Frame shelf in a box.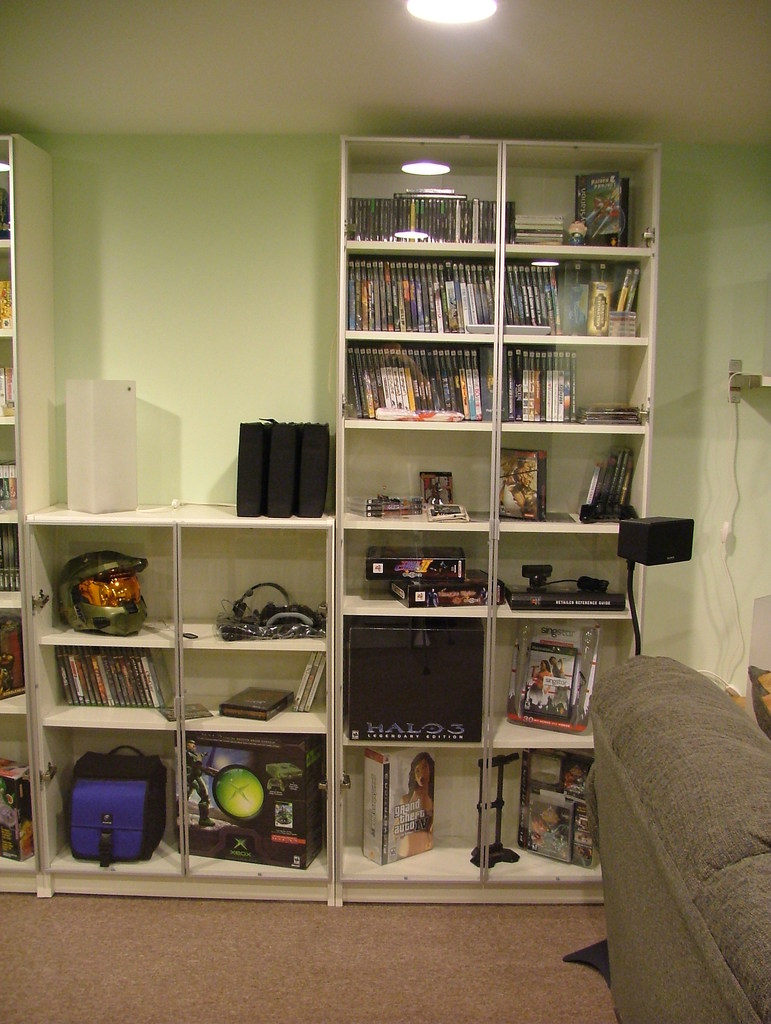
[0, 417, 22, 522].
